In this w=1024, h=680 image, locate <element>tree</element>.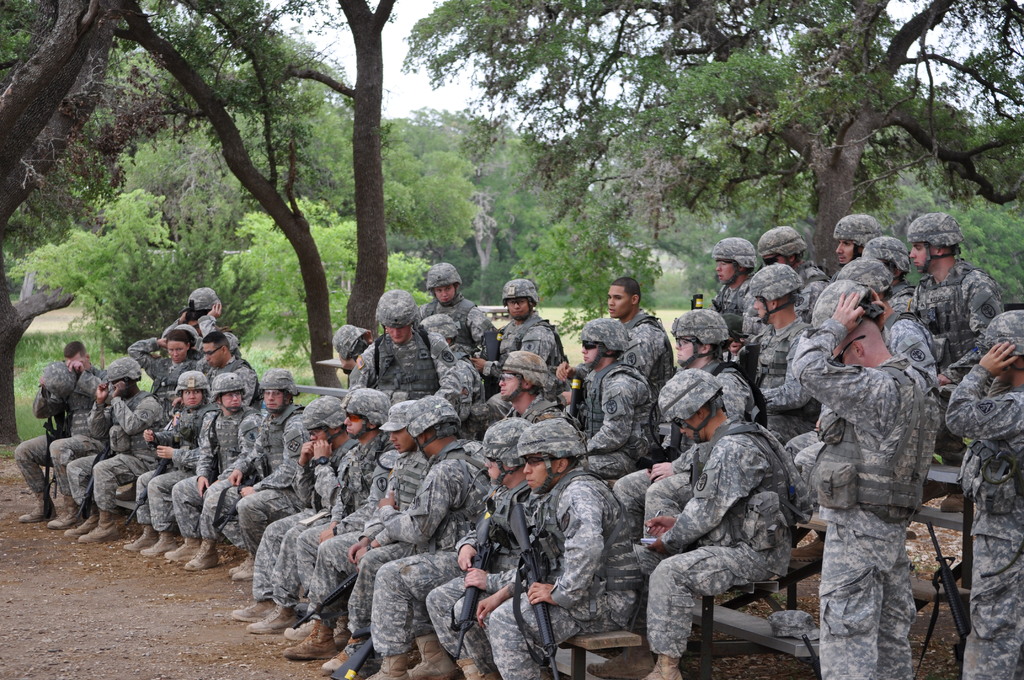
Bounding box: rect(406, 0, 1023, 275).
